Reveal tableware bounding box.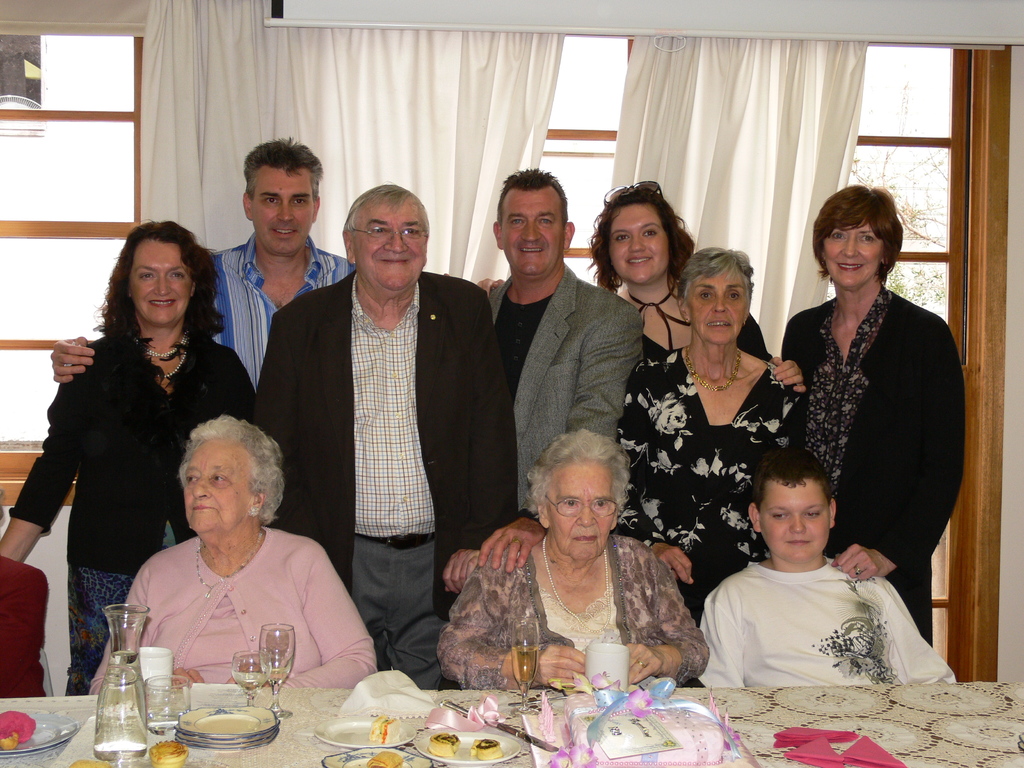
Revealed: locate(412, 723, 513, 766).
